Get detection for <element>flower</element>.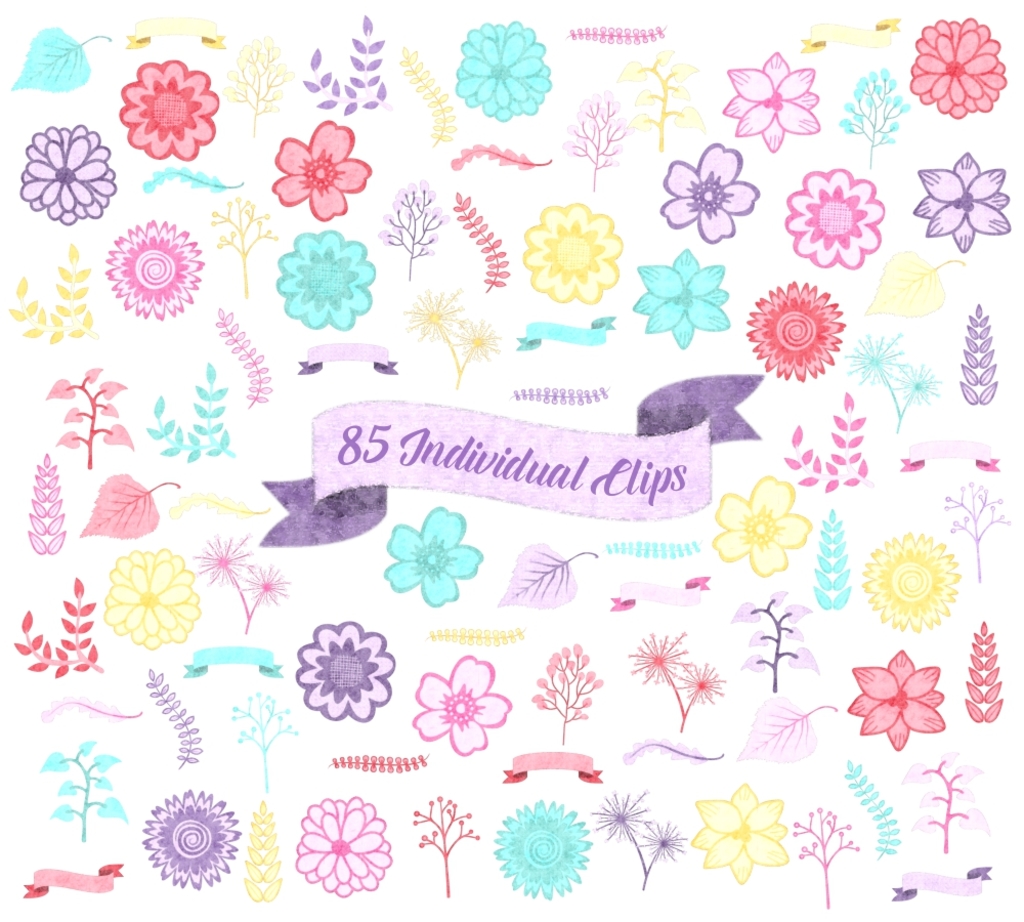
Detection: (left=13, top=122, right=115, bottom=229).
